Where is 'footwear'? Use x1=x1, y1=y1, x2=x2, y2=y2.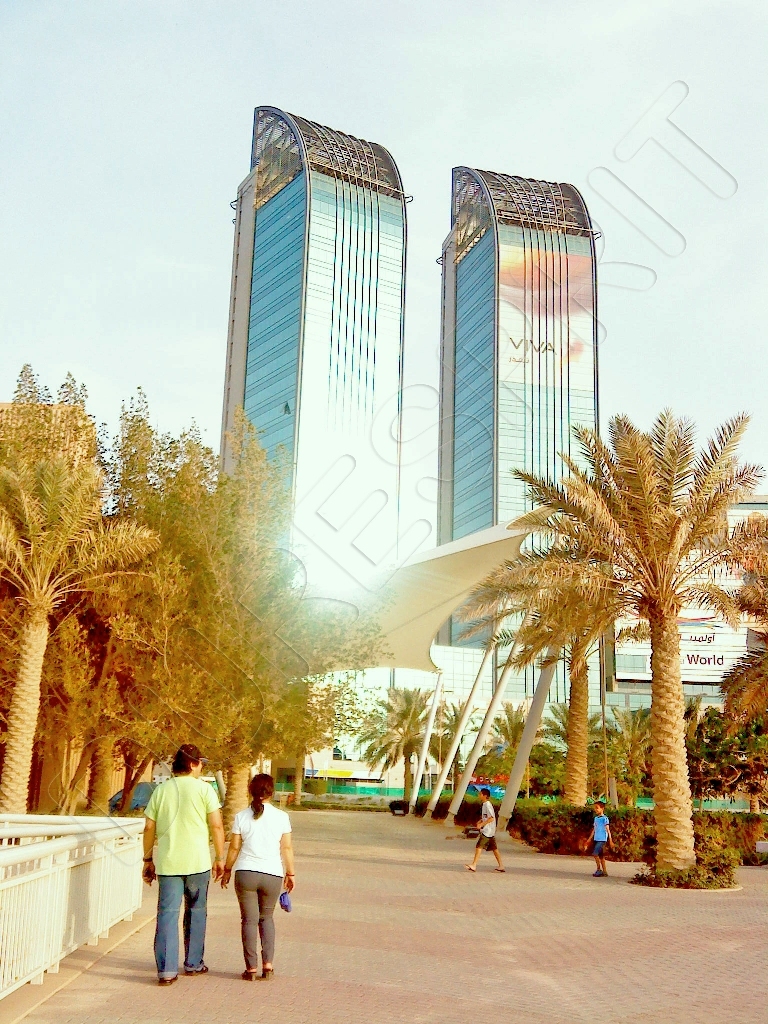
x1=185, y1=964, x2=212, y2=975.
